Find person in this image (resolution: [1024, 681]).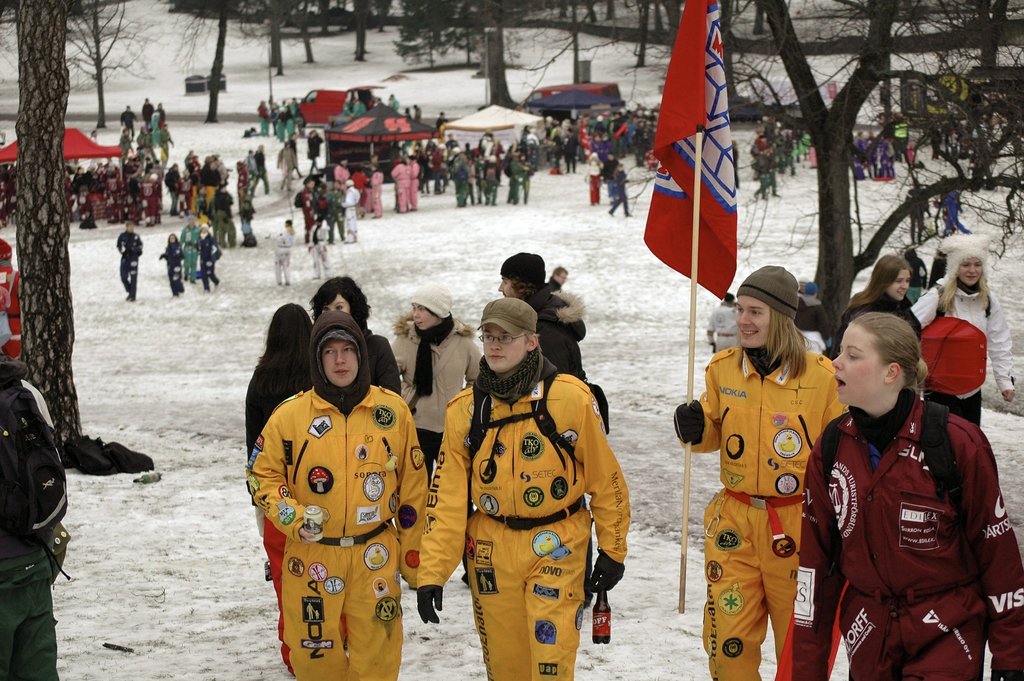
rect(119, 103, 136, 131).
